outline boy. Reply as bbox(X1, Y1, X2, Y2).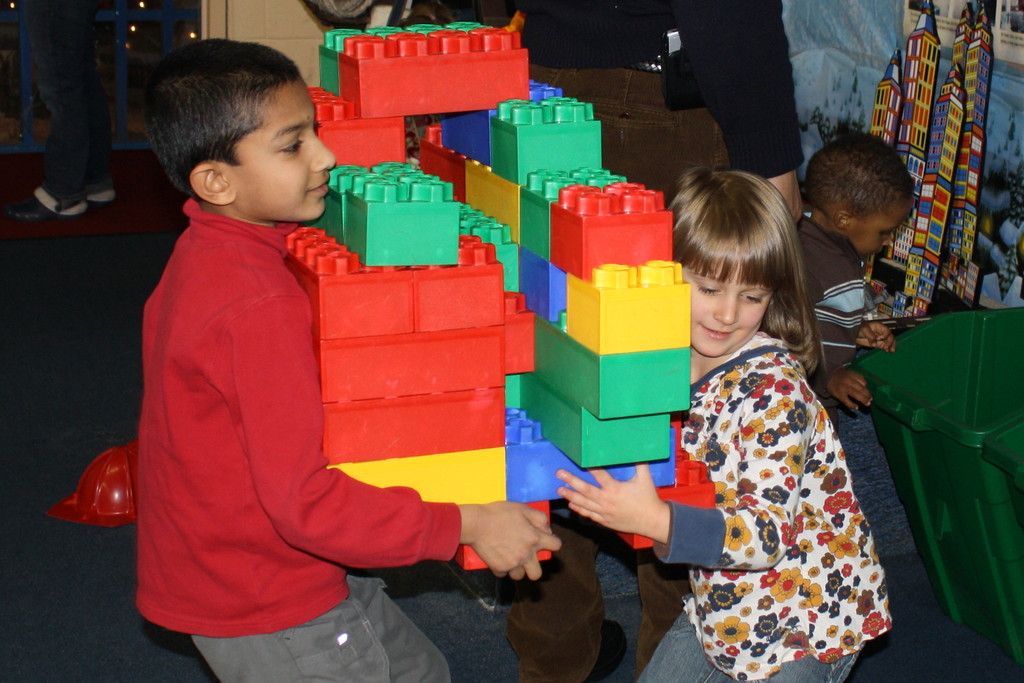
bbox(154, 39, 582, 665).
